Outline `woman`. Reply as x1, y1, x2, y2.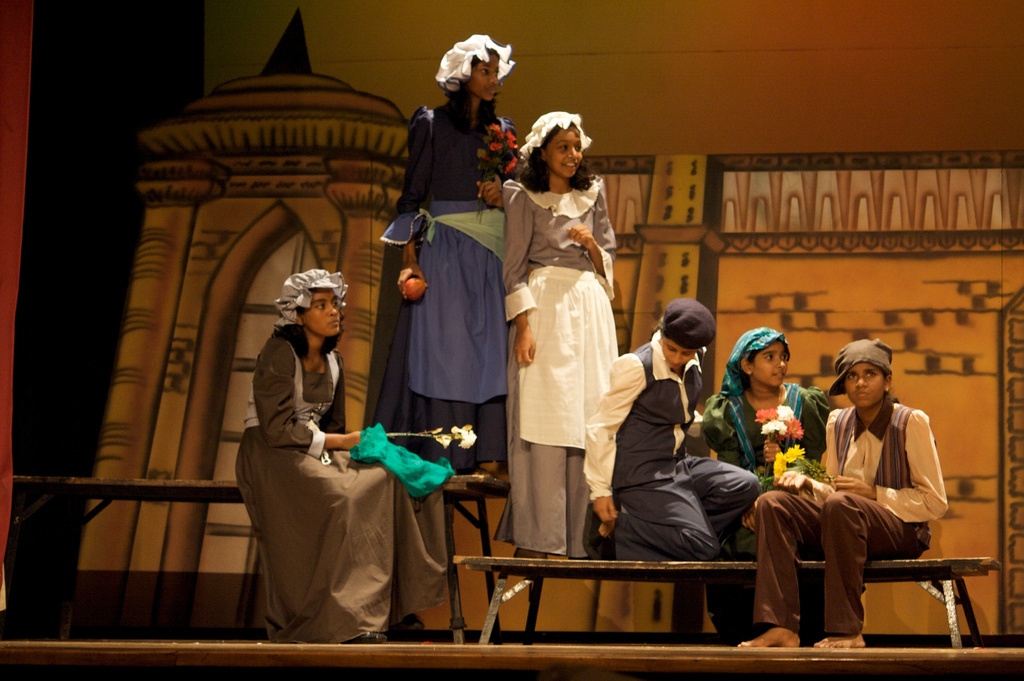
585, 298, 762, 566.
